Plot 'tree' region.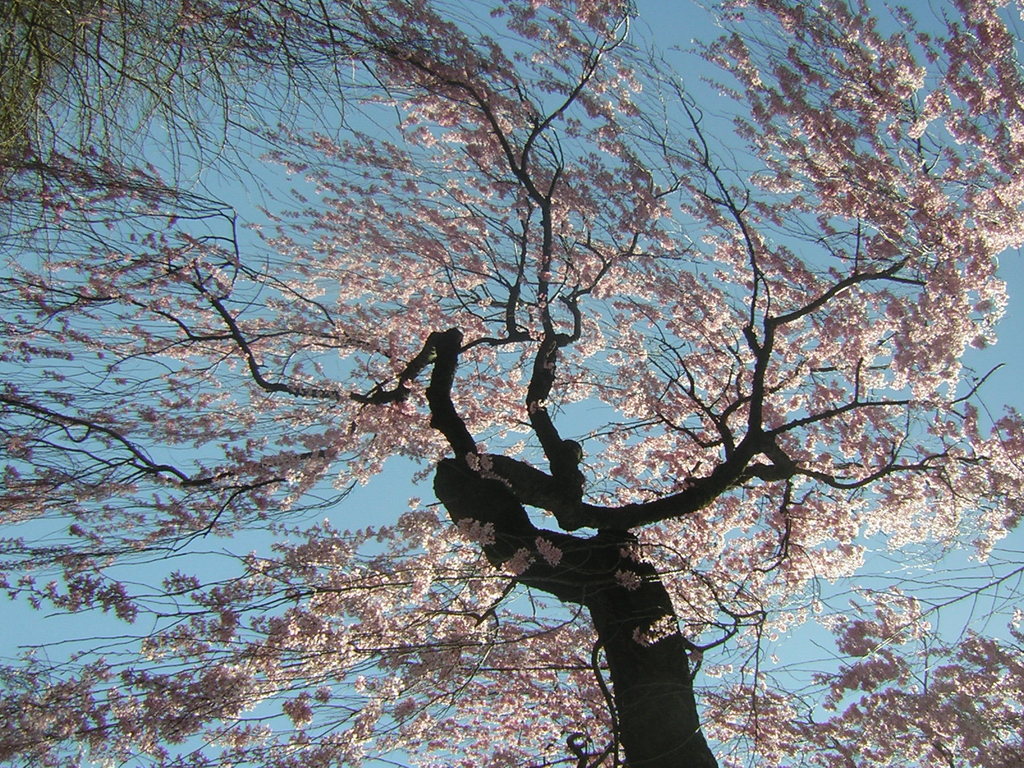
Plotted at detection(695, 576, 1023, 767).
